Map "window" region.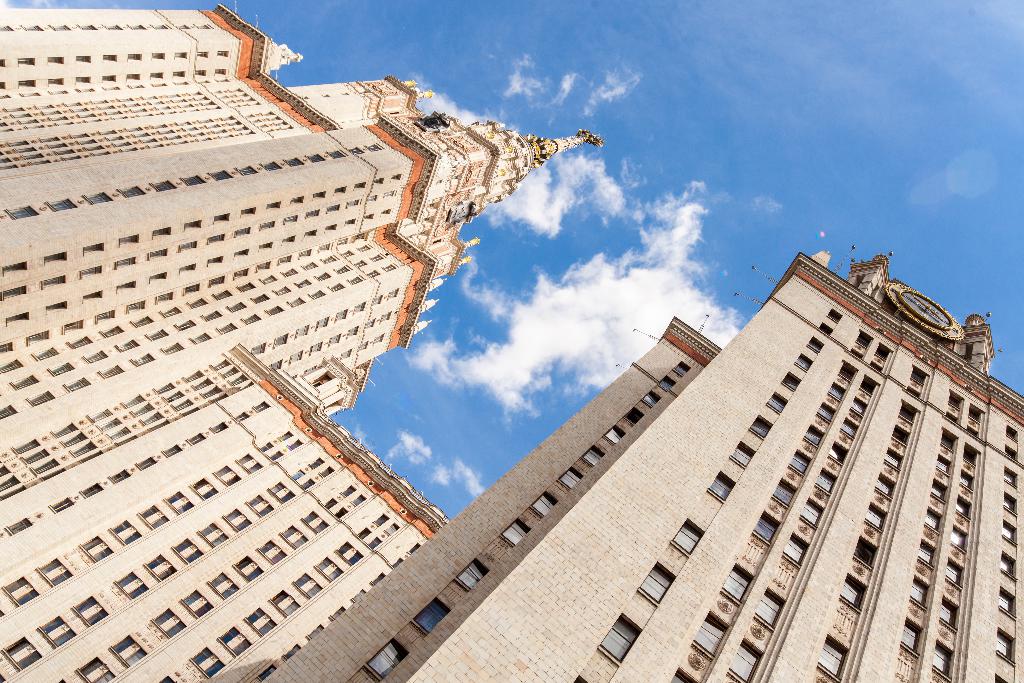
Mapped to (268, 481, 289, 498).
